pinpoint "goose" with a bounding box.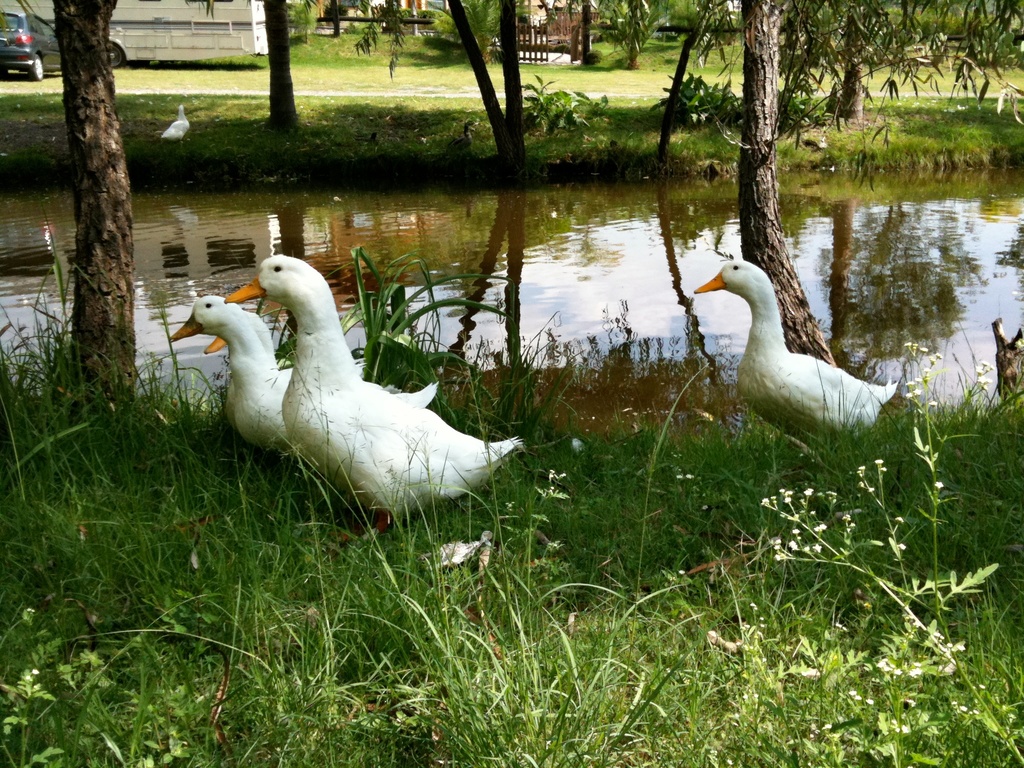
[left=225, top=257, right=520, bottom=536].
